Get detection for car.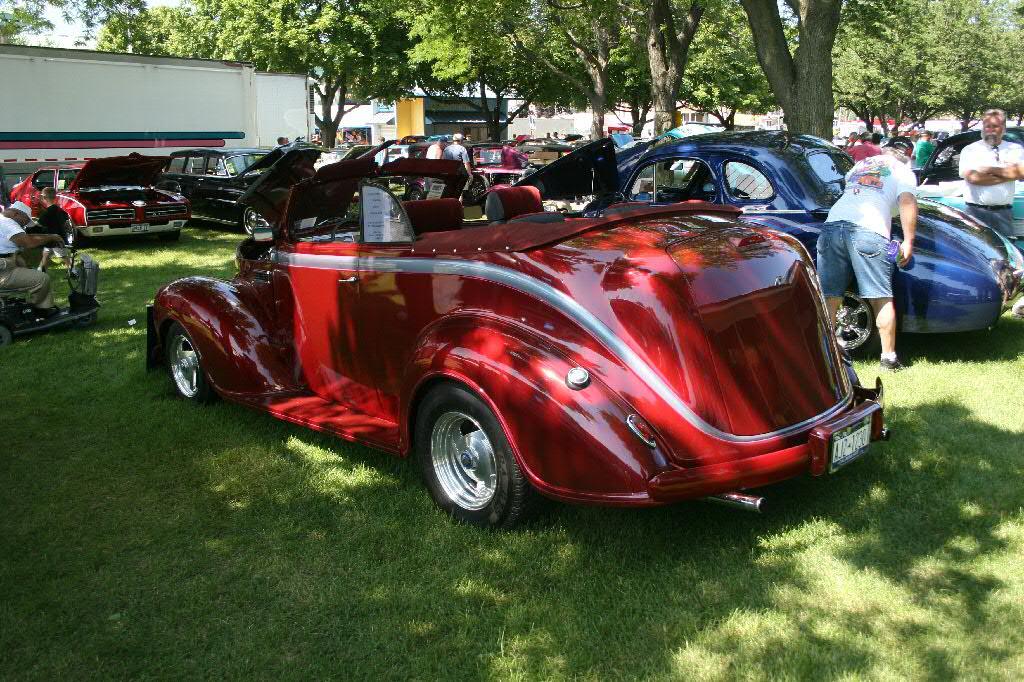
Detection: x1=7, y1=147, x2=182, y2=247.
